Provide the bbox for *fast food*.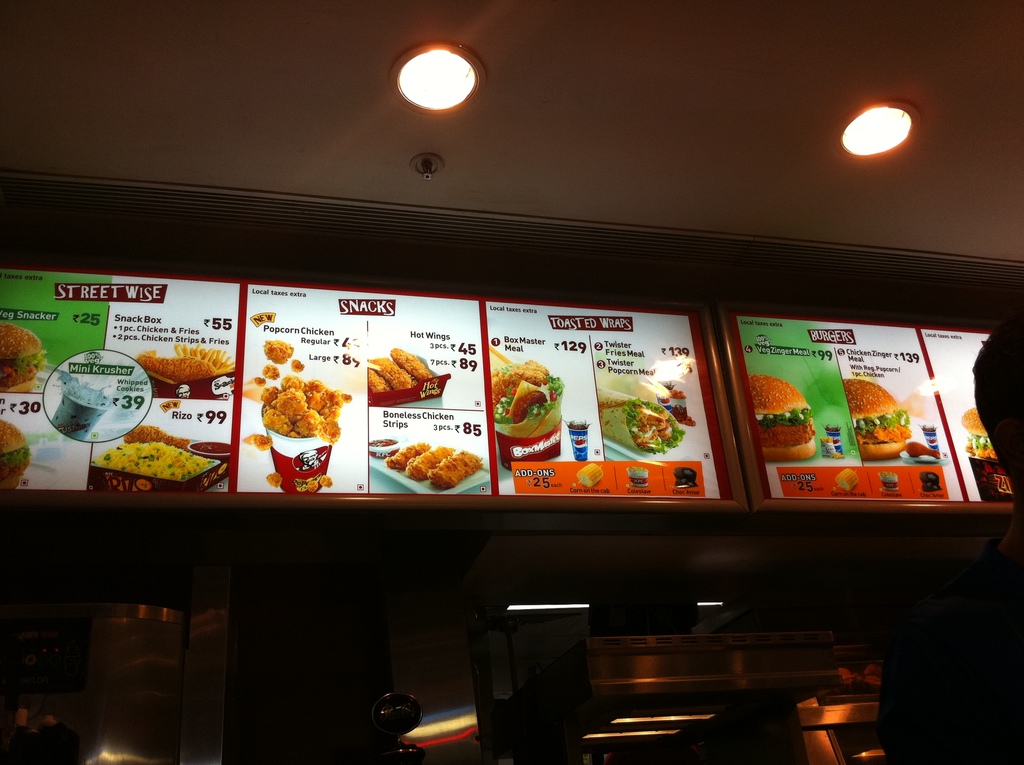
{"left": 369, "top": 368, "right": 391, "bottom": 392}.
